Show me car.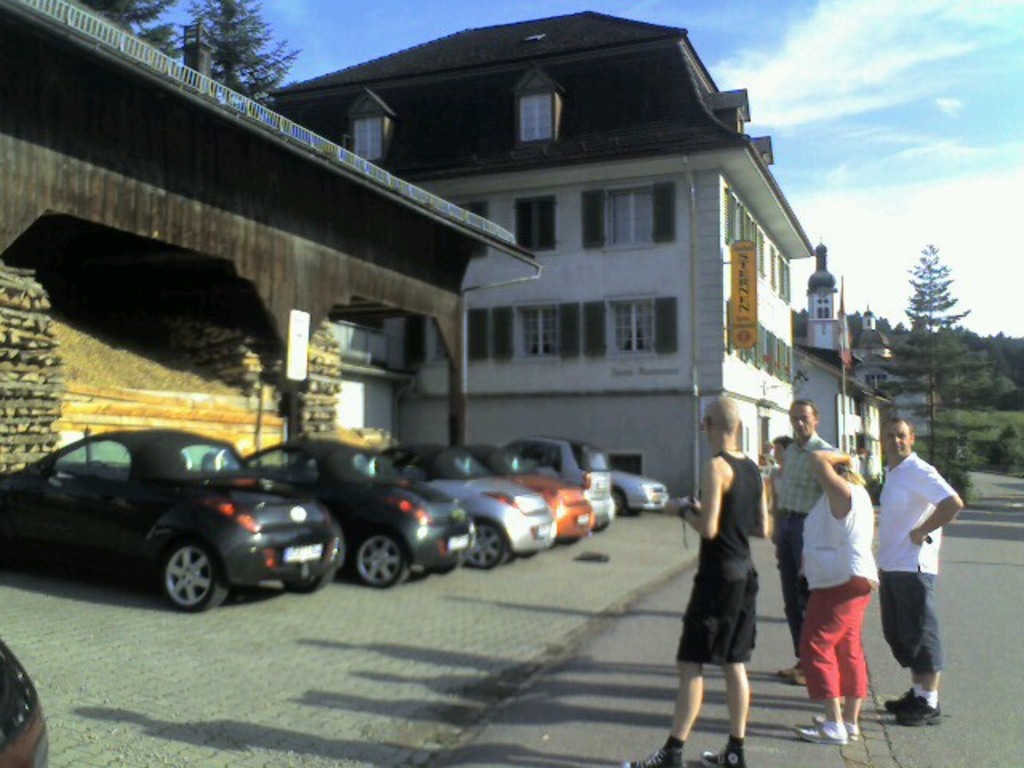
car is here: 0:634:51:766.
